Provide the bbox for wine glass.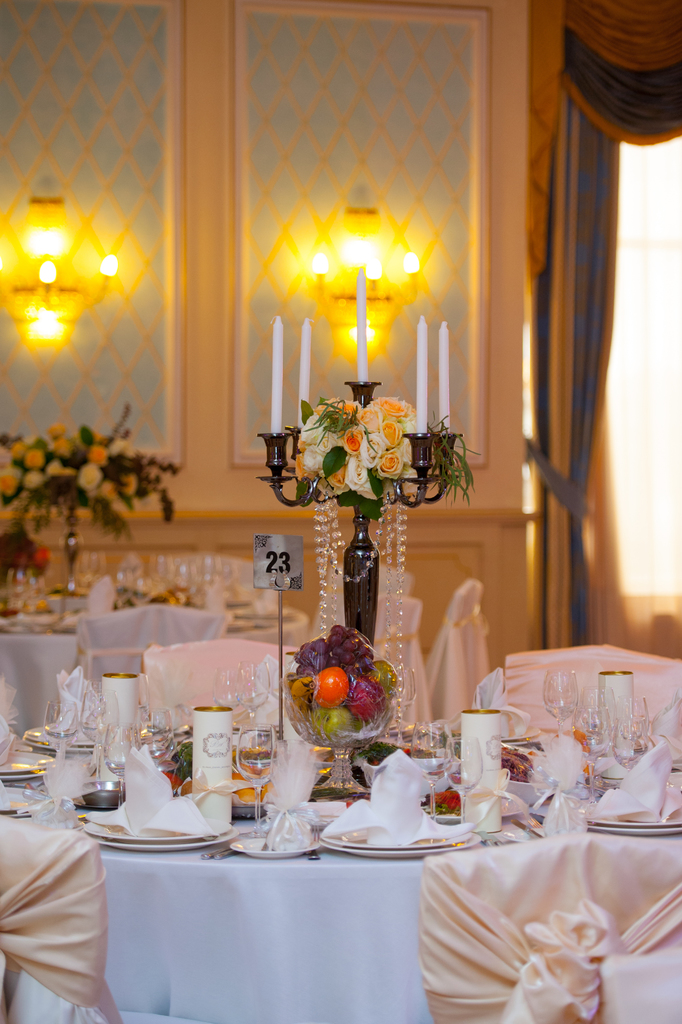
<box>546,666,578,755</box>.
